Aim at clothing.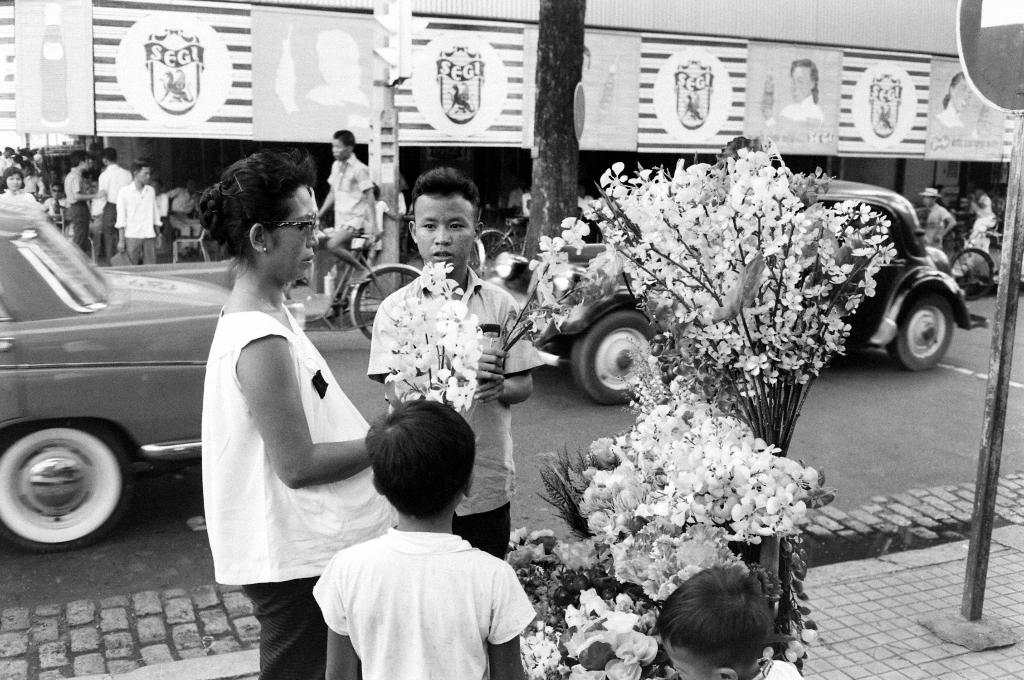
Aimed at 116,172,161,264.
